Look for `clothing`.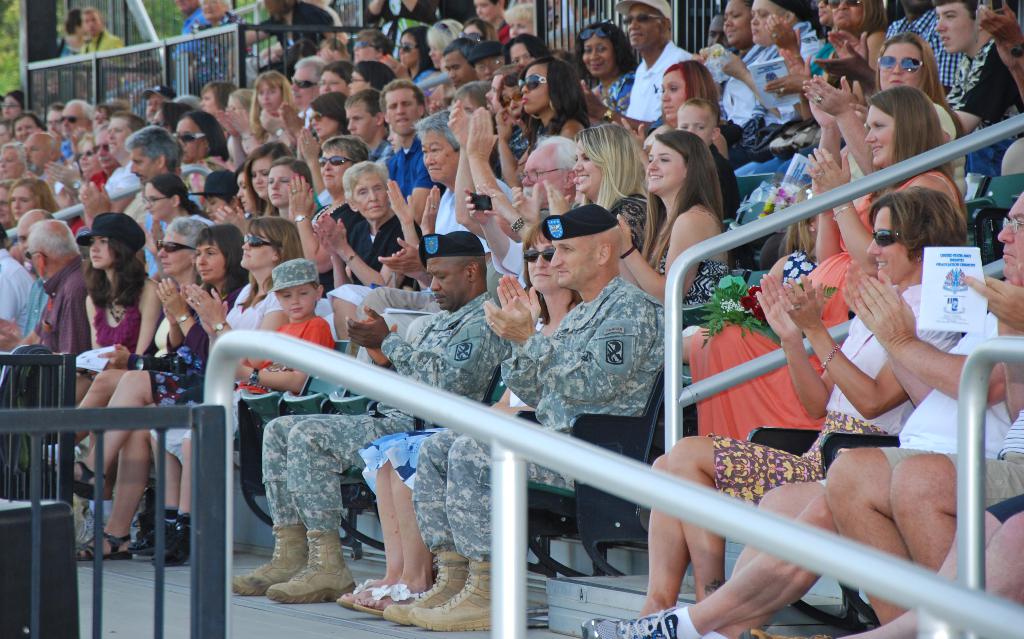
Found: 415,271,664,552.
